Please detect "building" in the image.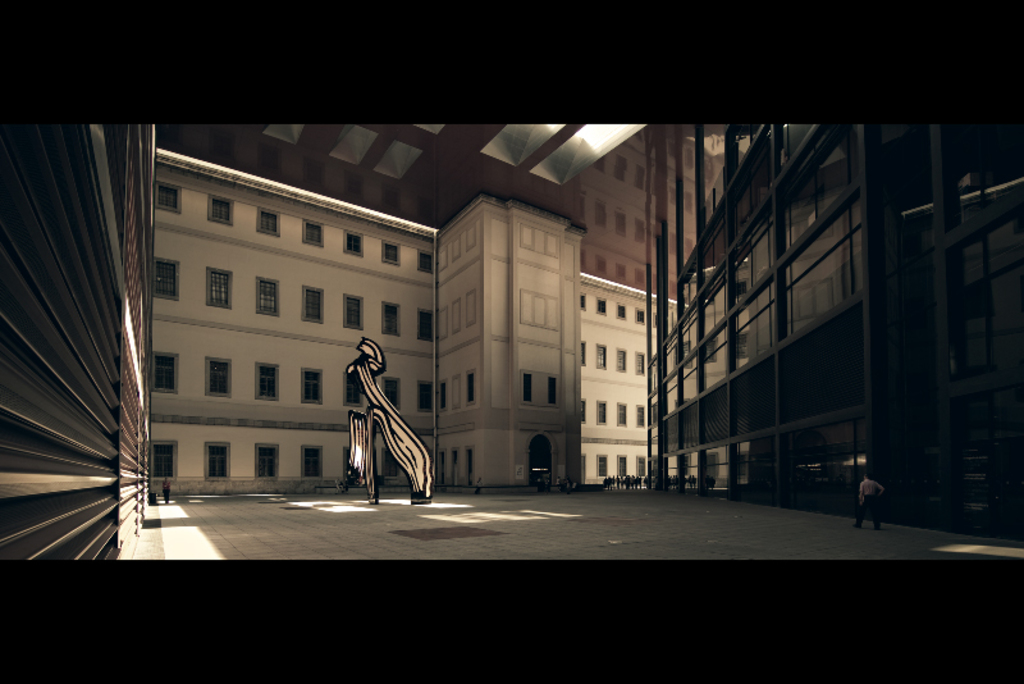
150, 106, 660, 291.
